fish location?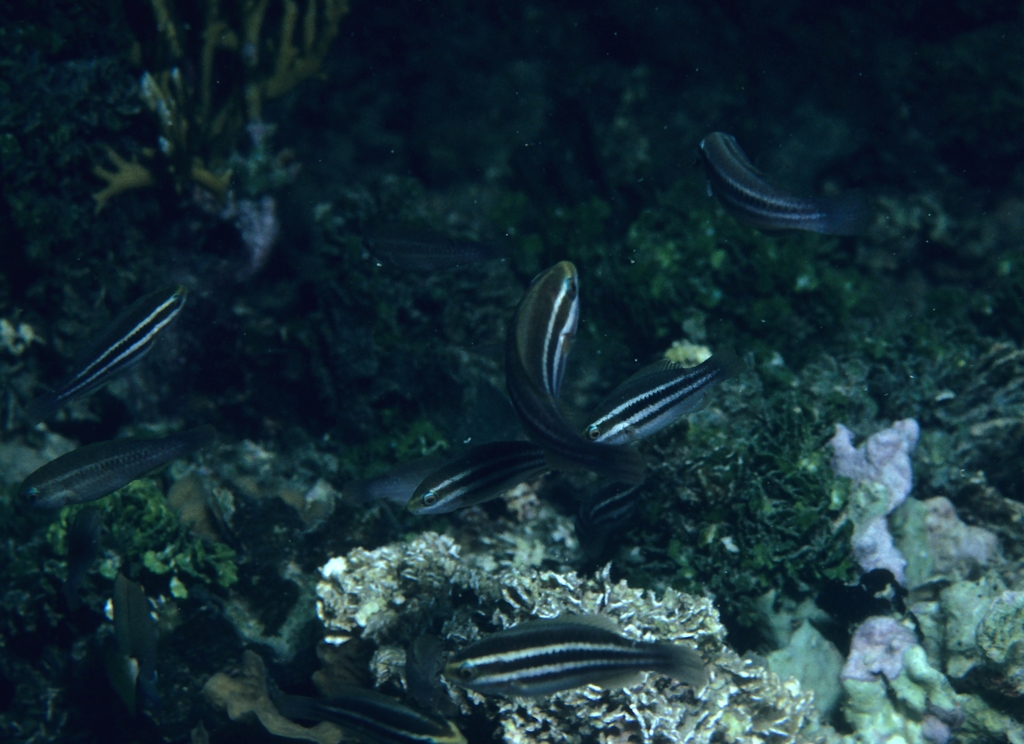
268,681,460,743
